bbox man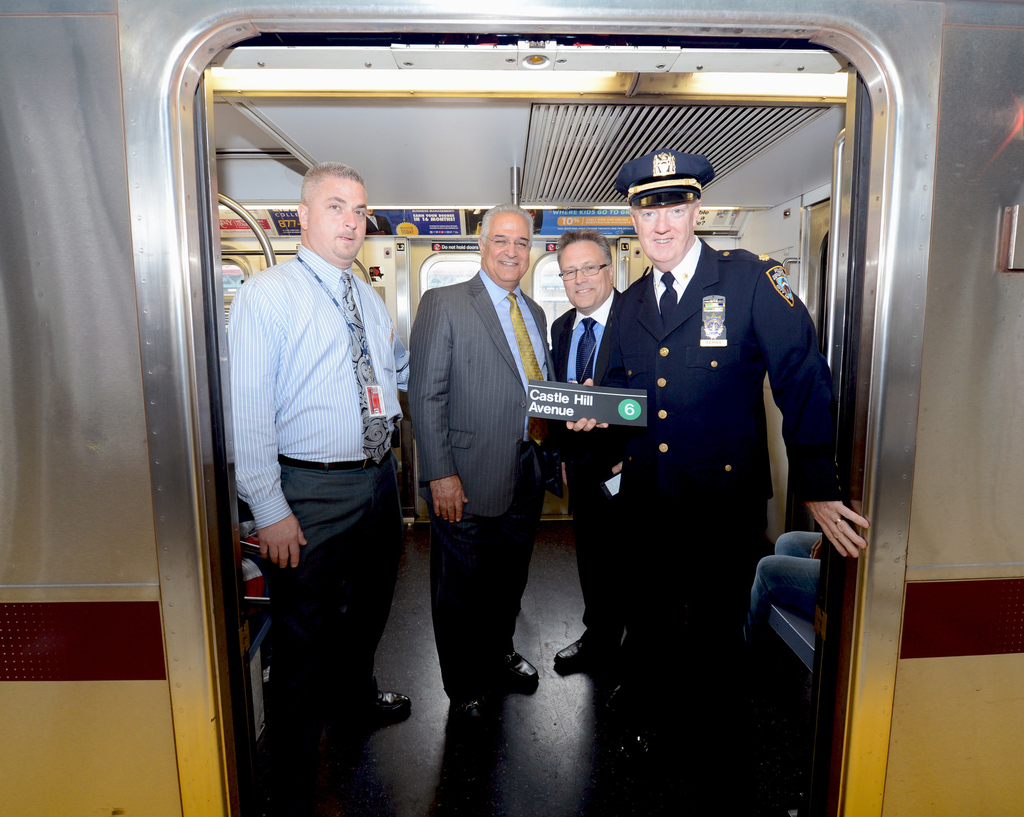
detection(430, 203, 553, 734)
